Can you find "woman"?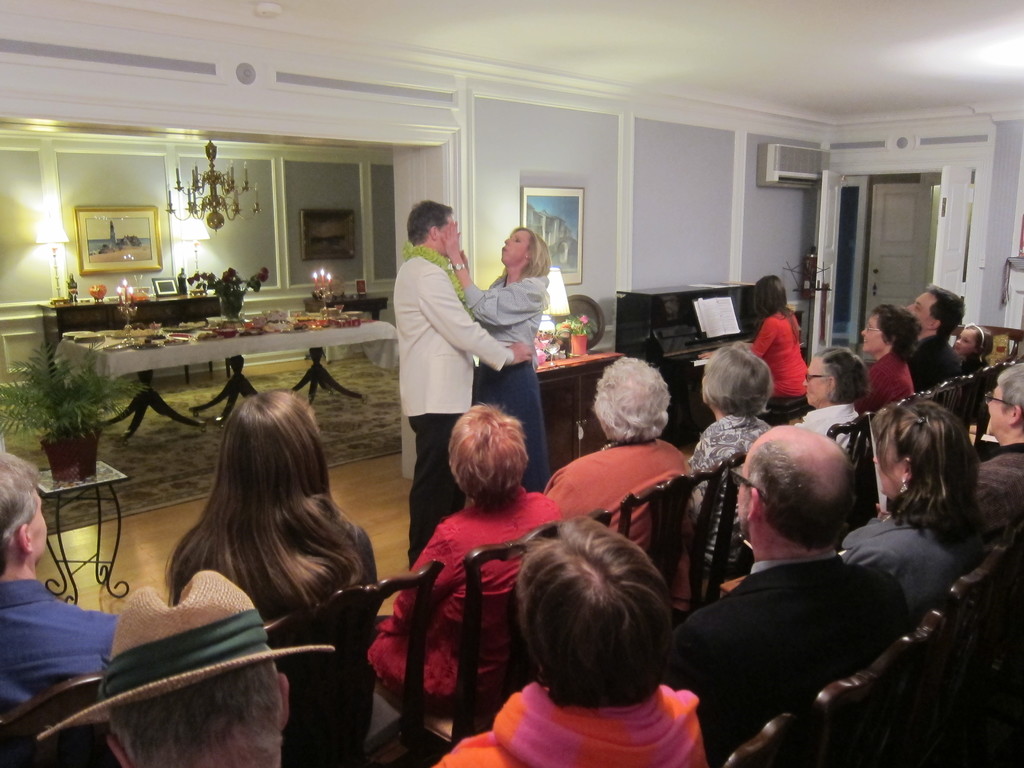
Yes, bounding box: l=856, t=305, r=930, b=416.
